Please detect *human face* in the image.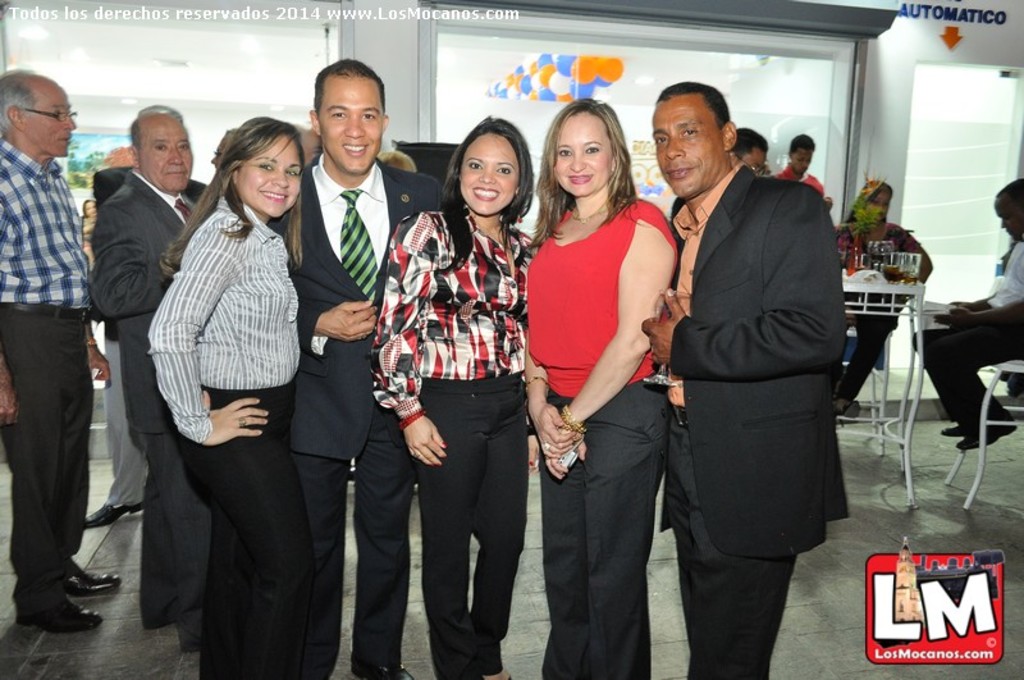
locate(996, 197, 1023, 241).
